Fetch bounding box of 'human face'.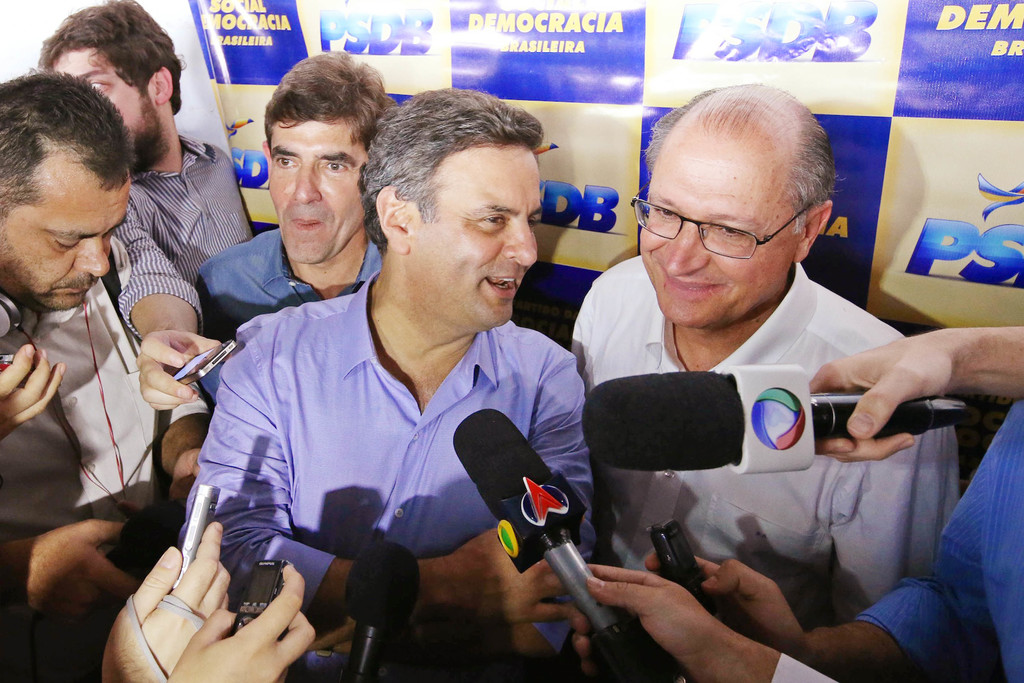
Bbox: crop(268, 120, 362, 261).
